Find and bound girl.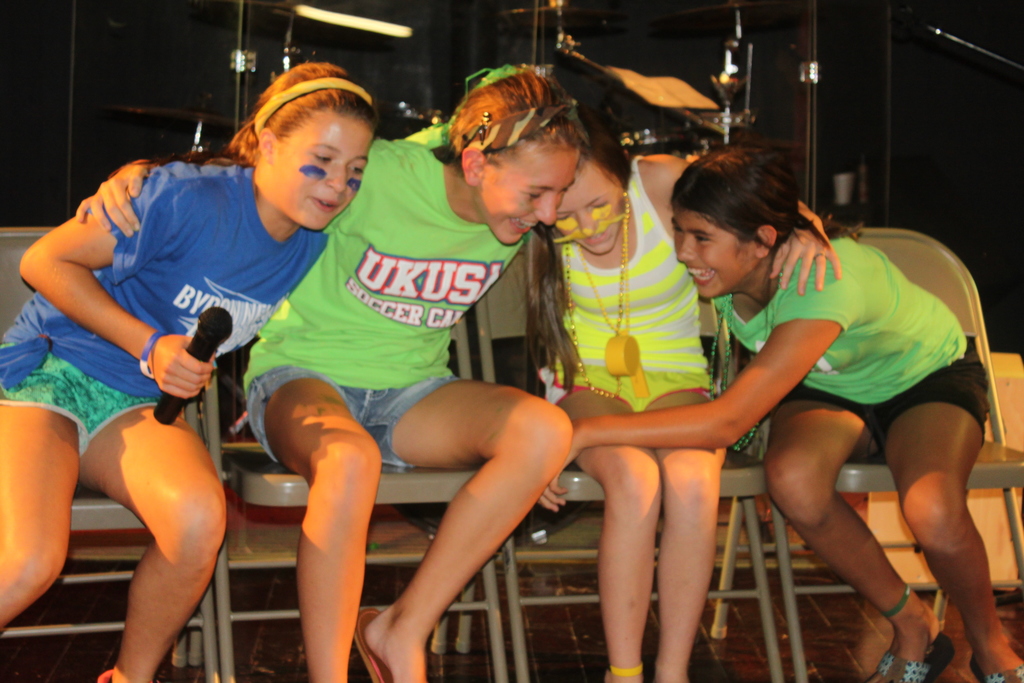
Bound: x1=545, y1=131, x2=997, y2=680.
